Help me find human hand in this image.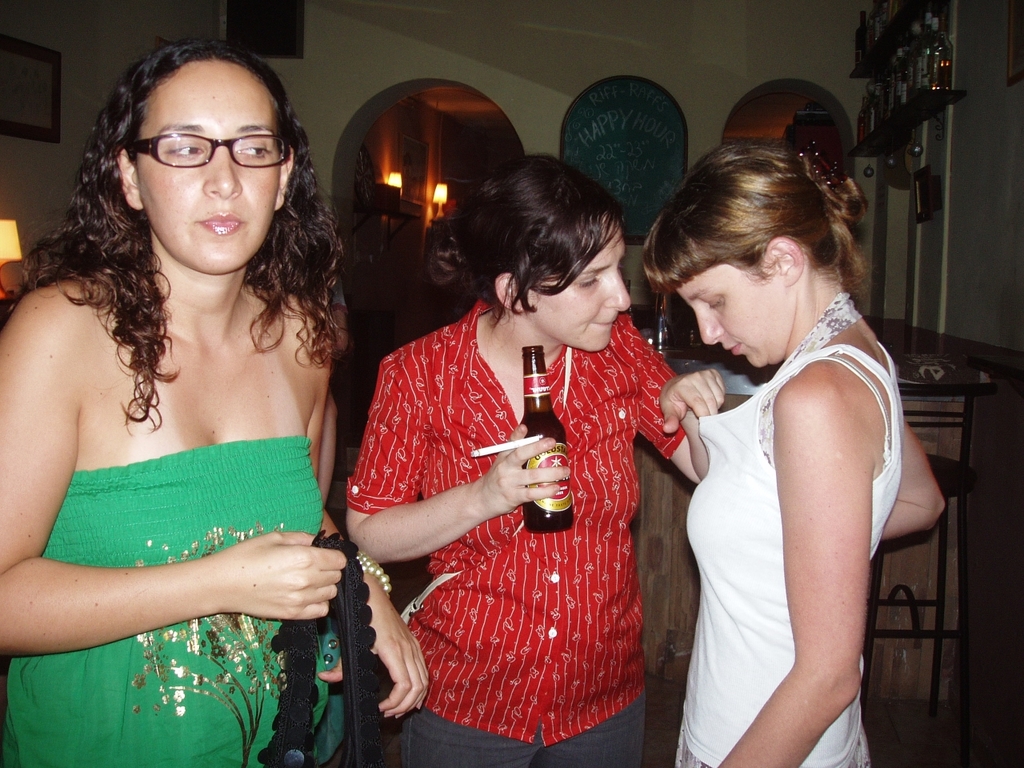
Found it: 214,528,344,620.
